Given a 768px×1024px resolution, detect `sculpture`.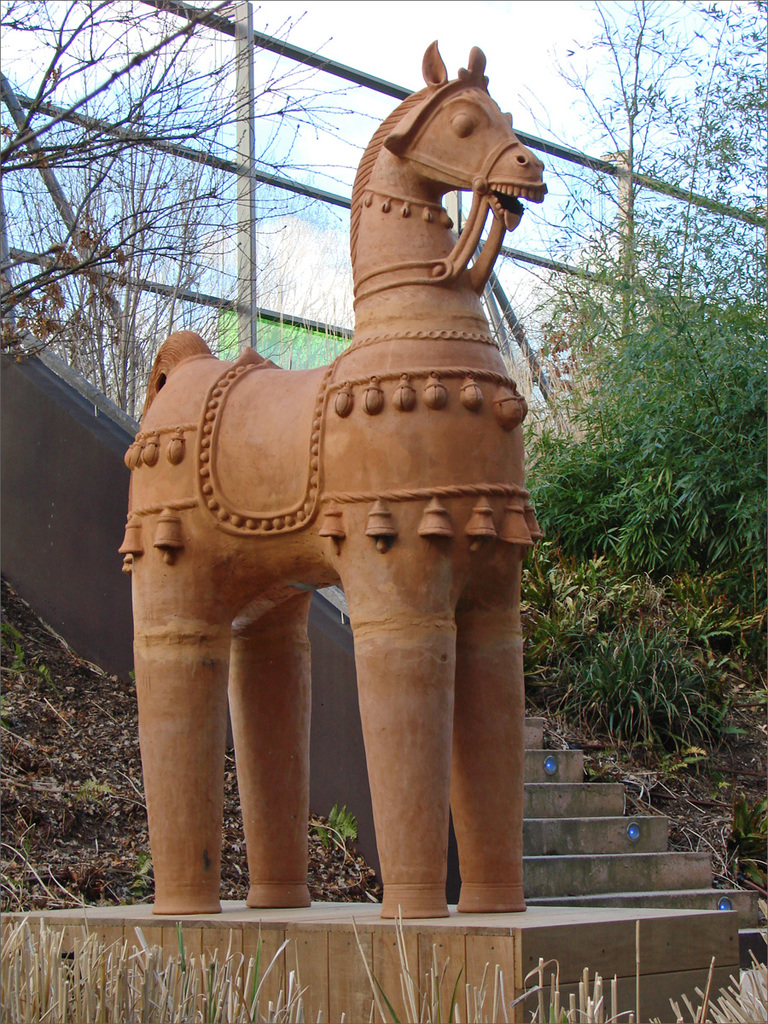
<region>125, 25, 558, 940</region>.
